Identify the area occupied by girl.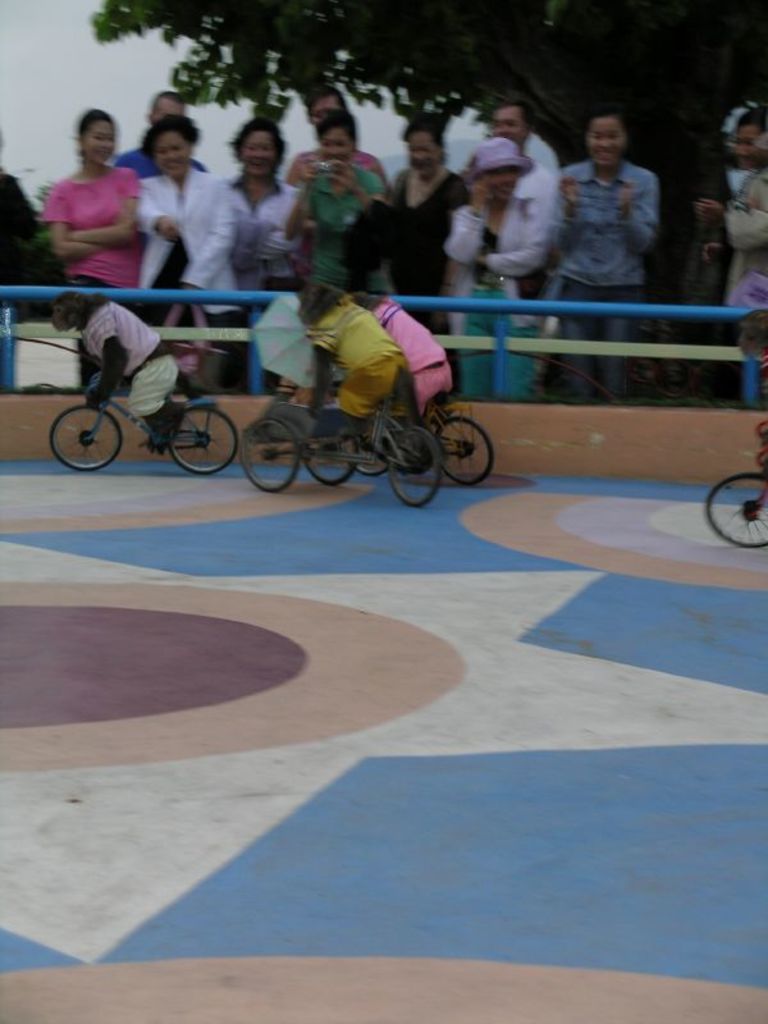
Area: [x1=444, y1=133, x2=563, y2=406].
